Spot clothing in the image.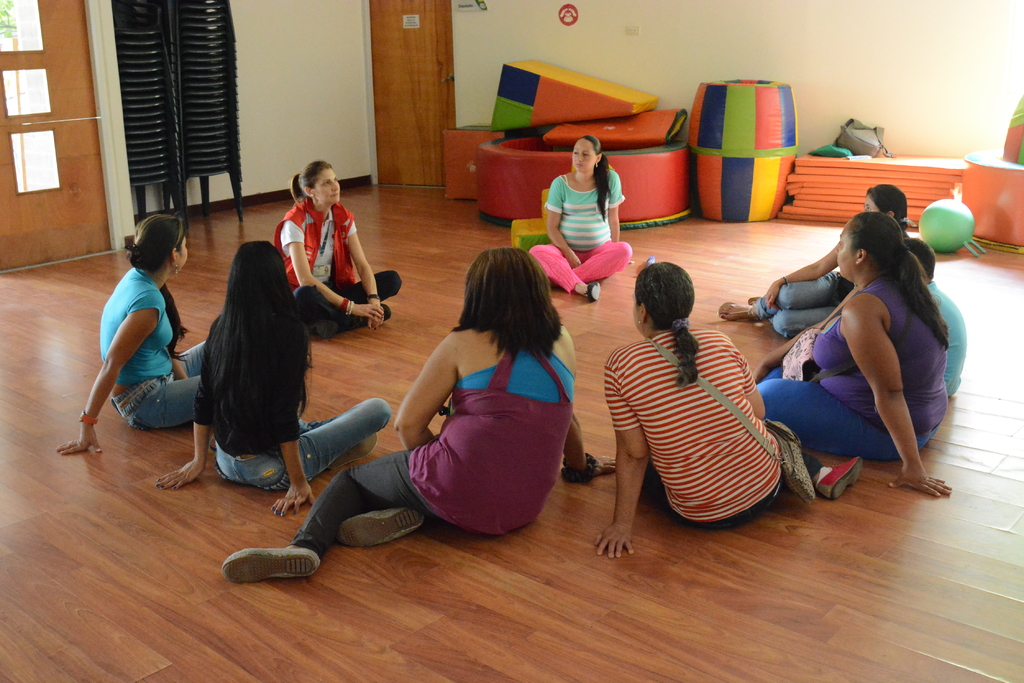
clothing found at crop(602, 320, 828, 525).
